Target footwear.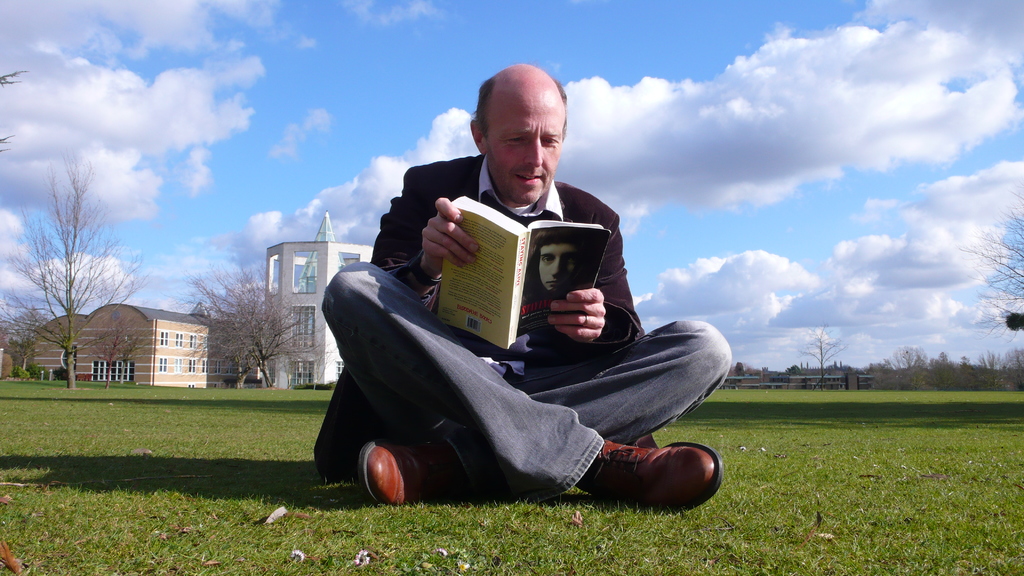
Target region: locate(361, 439, 451, 511).
